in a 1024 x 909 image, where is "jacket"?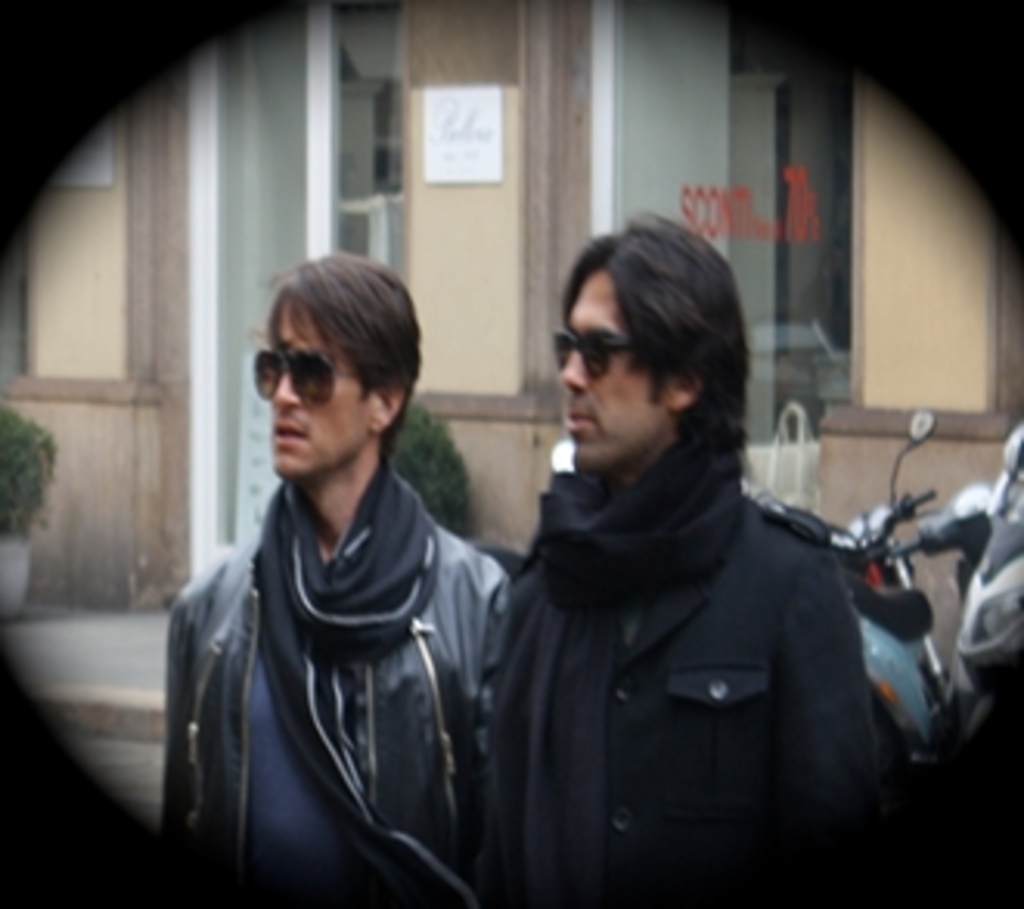
<bbox>422, 323, 950, 908</bbox>.
